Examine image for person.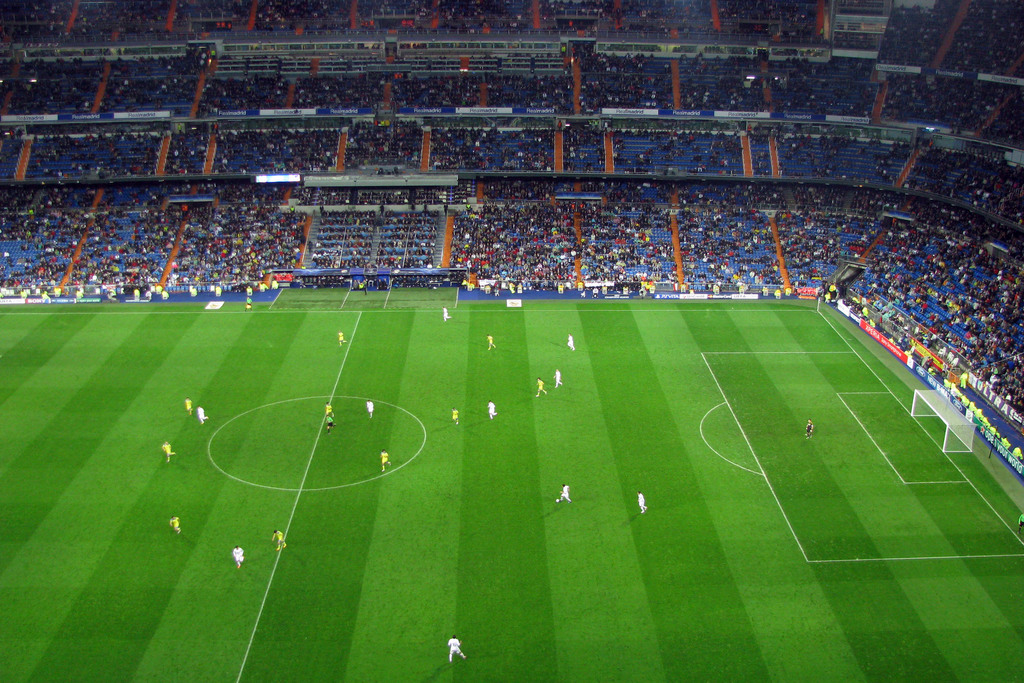
Examination result: bbox=[327, 415, 335, 431].
